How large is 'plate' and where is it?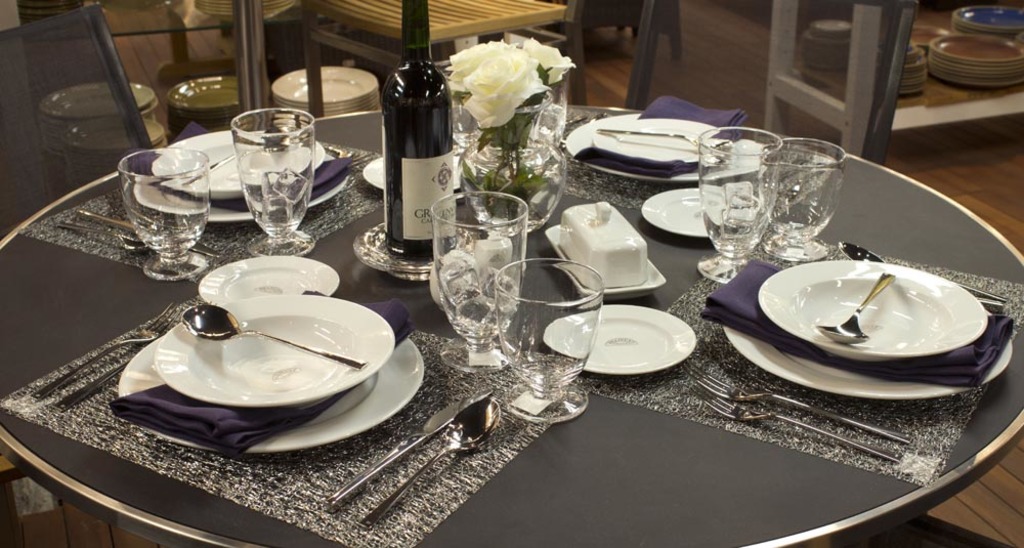
Bounding box: (x1=640, y1=188, x2=709, y2=240).
